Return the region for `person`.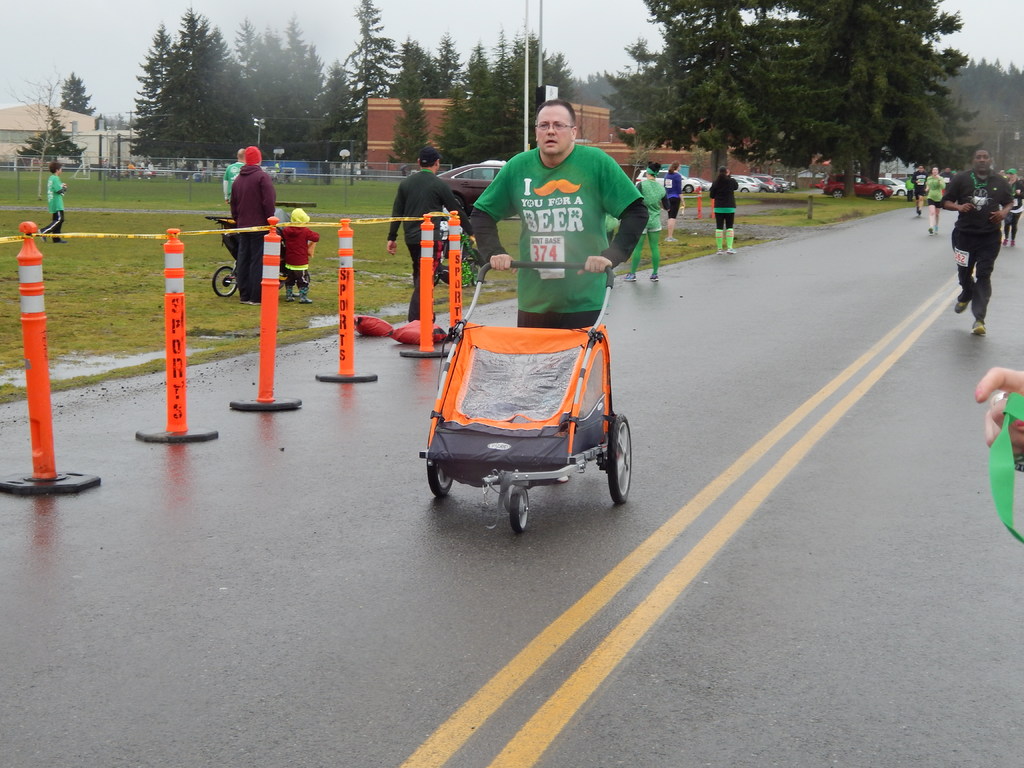
{"x1": 708, "y1": 164, "x2": 741, "y2": 253}.
